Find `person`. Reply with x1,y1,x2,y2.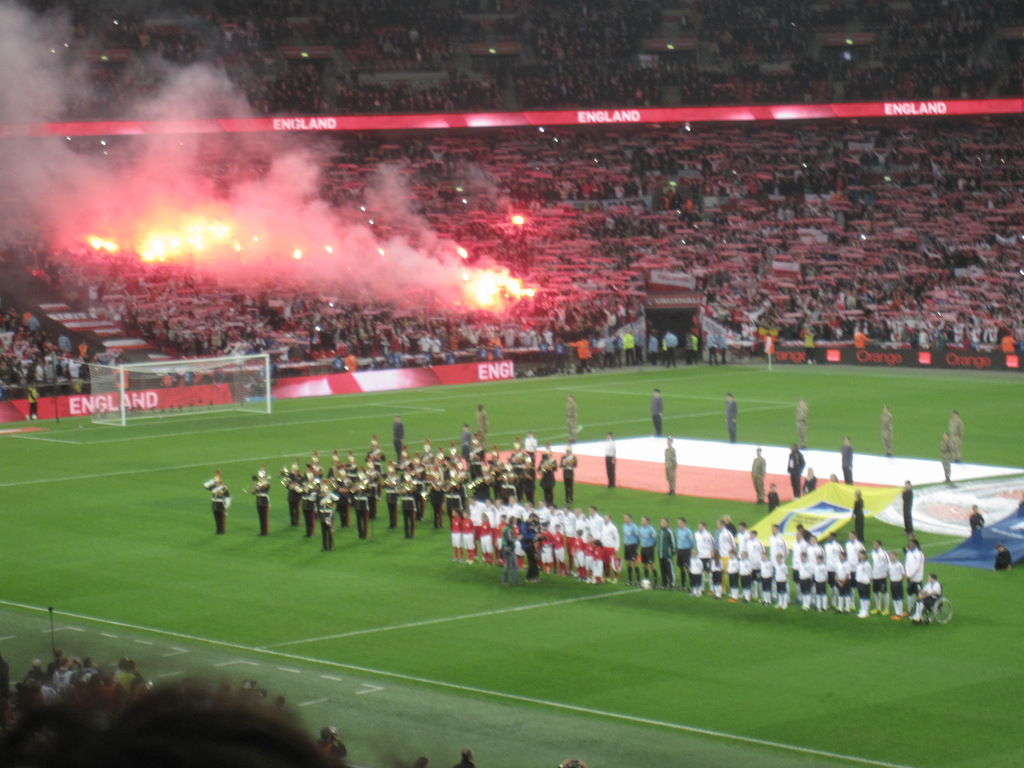
70,656,106,689.
